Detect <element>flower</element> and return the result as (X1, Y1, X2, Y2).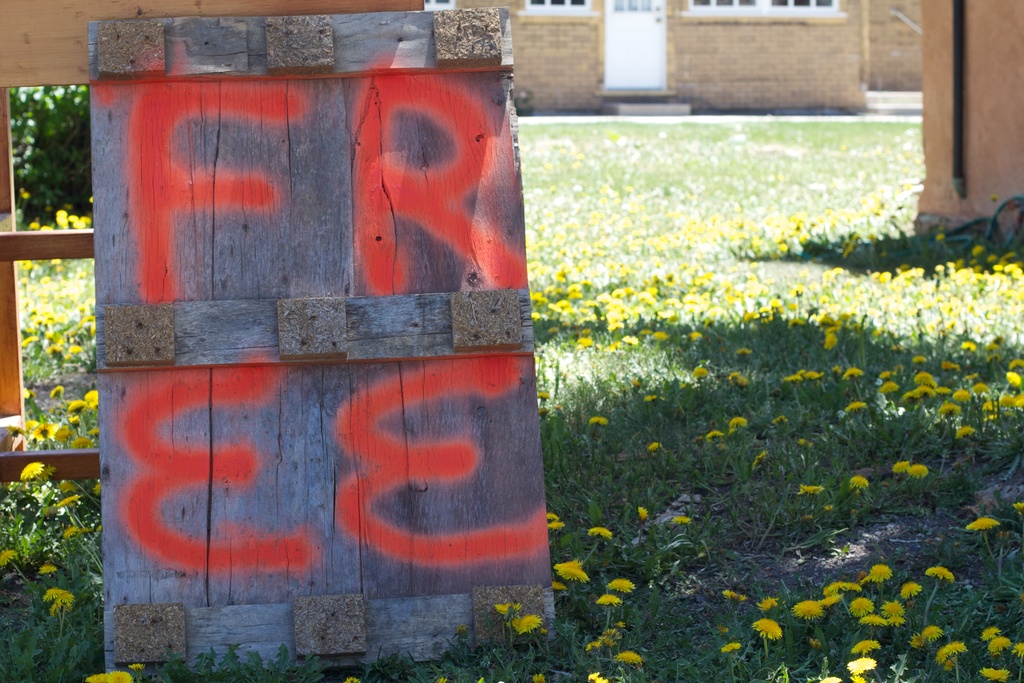
(586, 415, 612, 431).
